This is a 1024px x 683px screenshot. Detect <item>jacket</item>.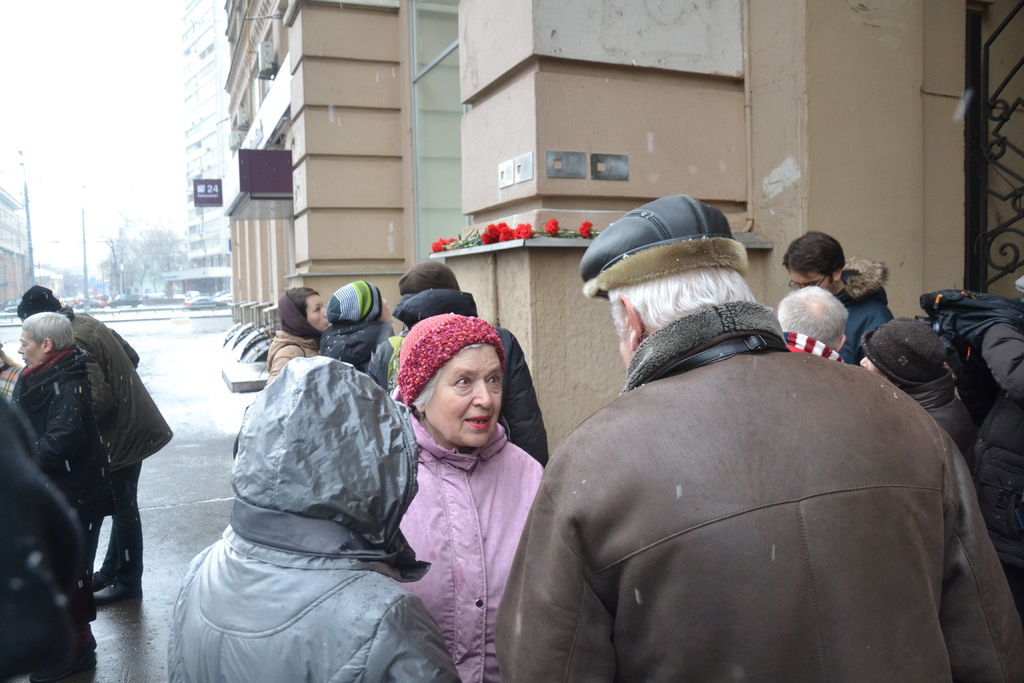
[72, 302, 178, 482].
